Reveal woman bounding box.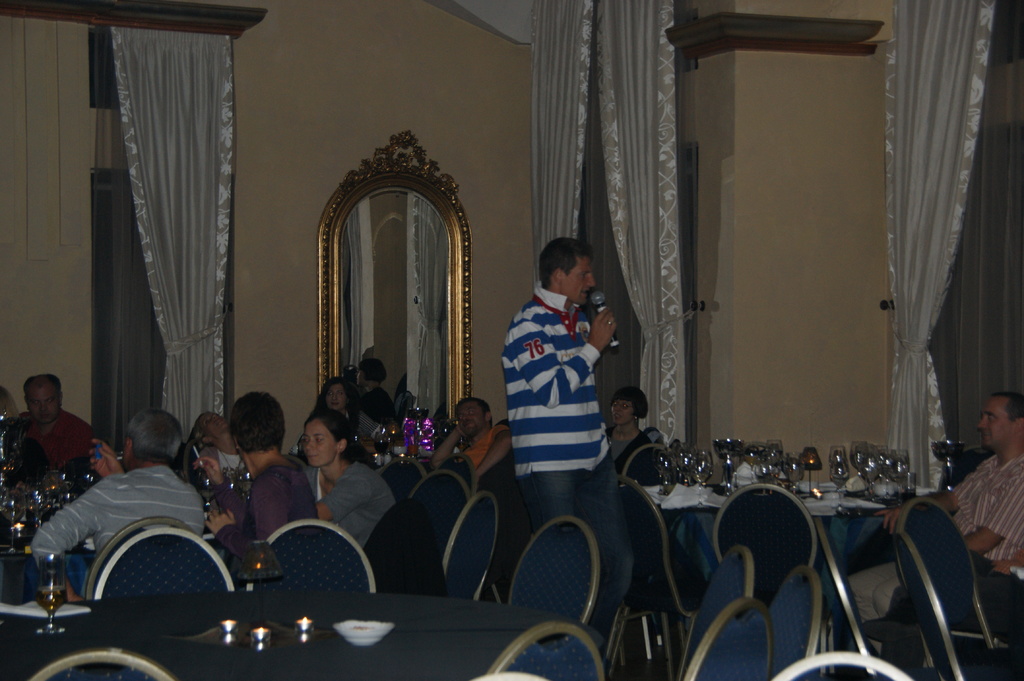
Revealed: l=308, t=380, r=399, b=476.
